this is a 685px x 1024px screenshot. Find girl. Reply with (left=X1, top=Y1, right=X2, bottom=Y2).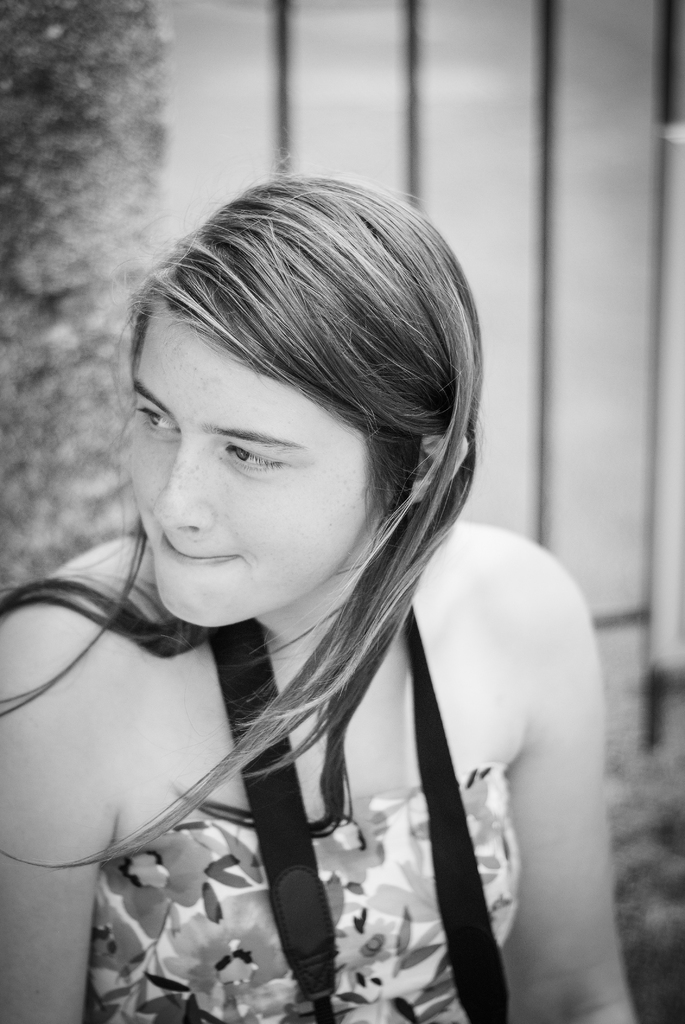
(left=0, top=162, right=629, bottom=1023).
